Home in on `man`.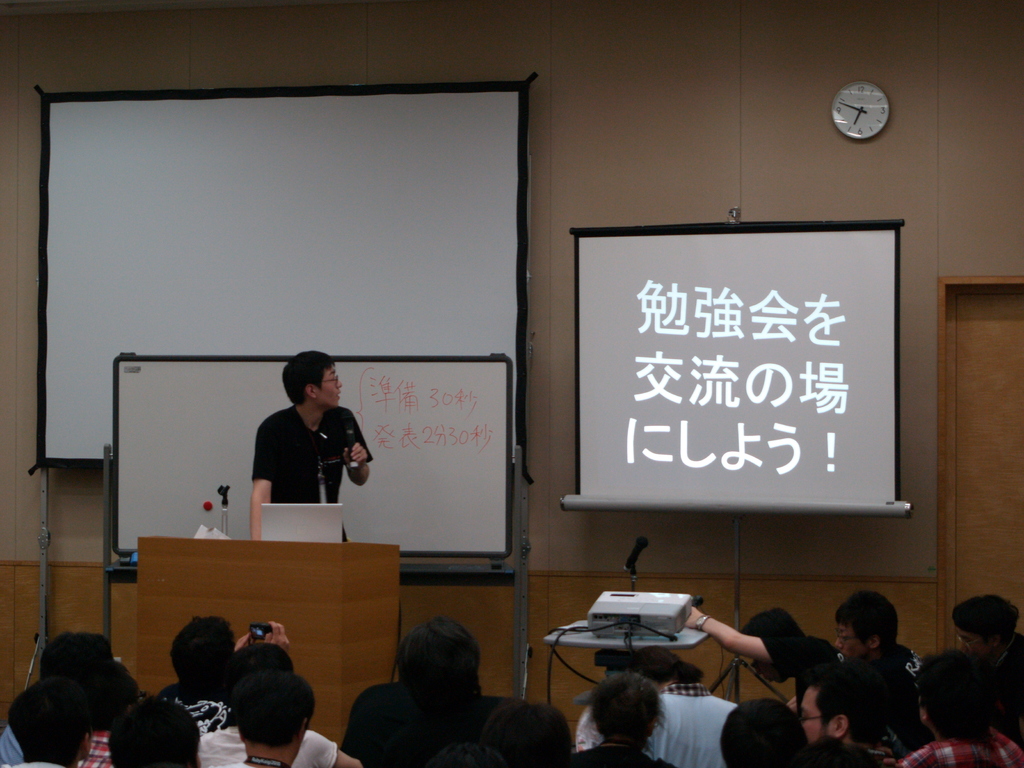
Homed in at locate(902, 642, 1020, 767).
